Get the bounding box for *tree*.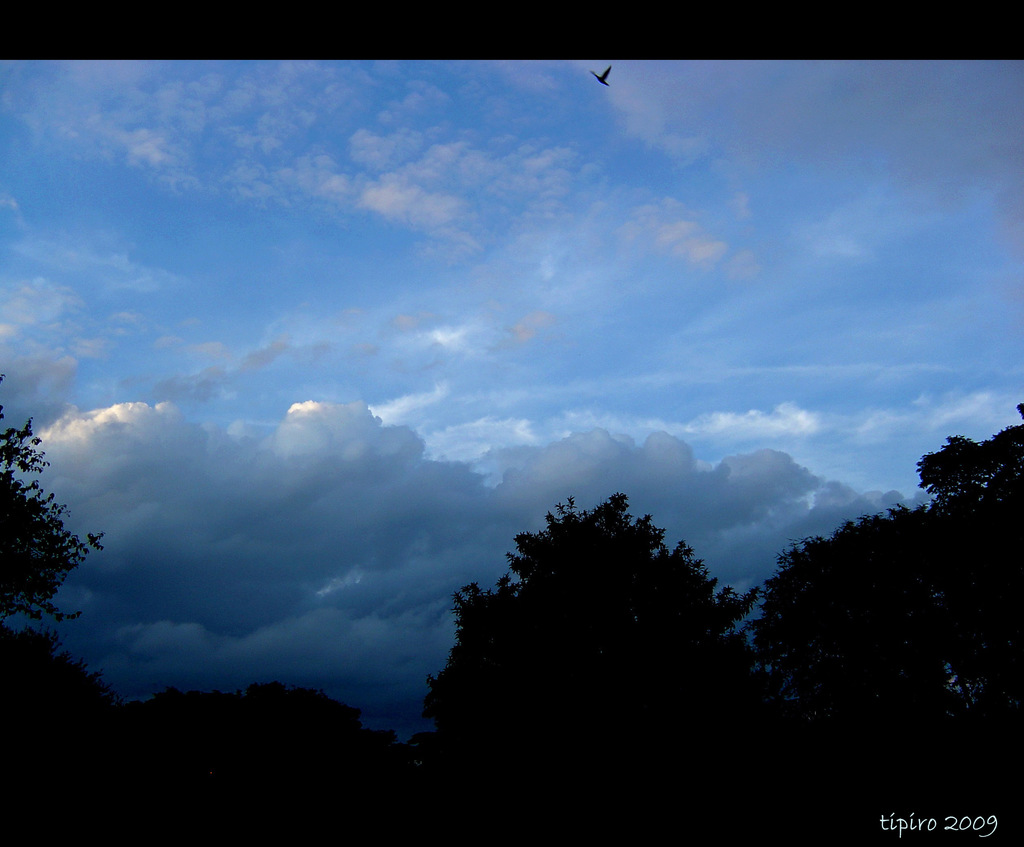
bbox=[404, 496, 768, 846].
